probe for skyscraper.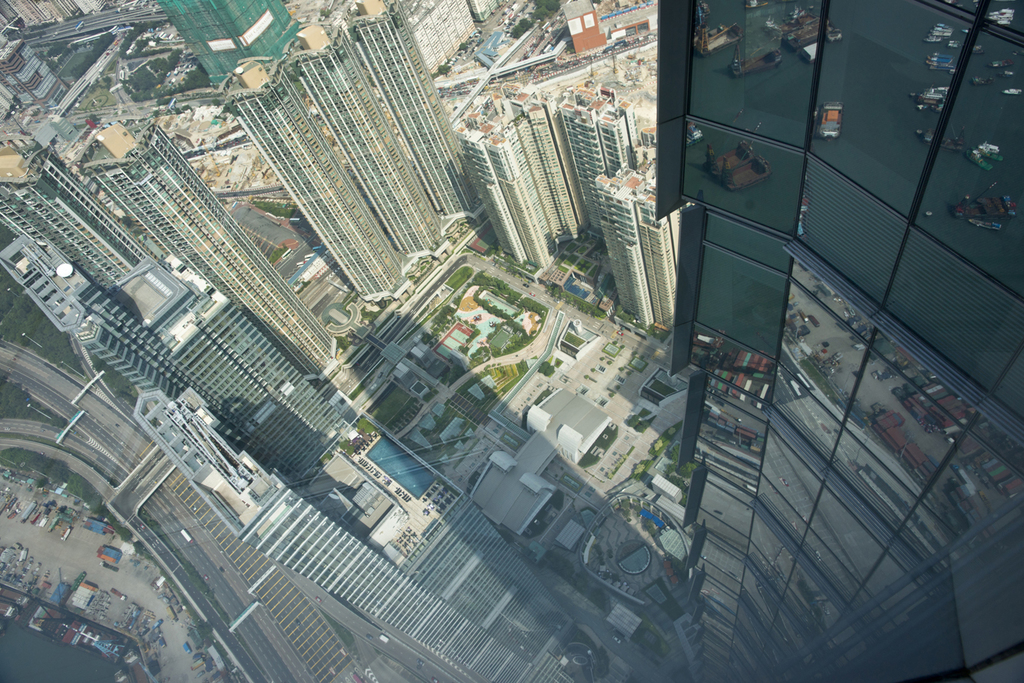
Probe result: x1=74 y1=112 x2=342 y2=383.
